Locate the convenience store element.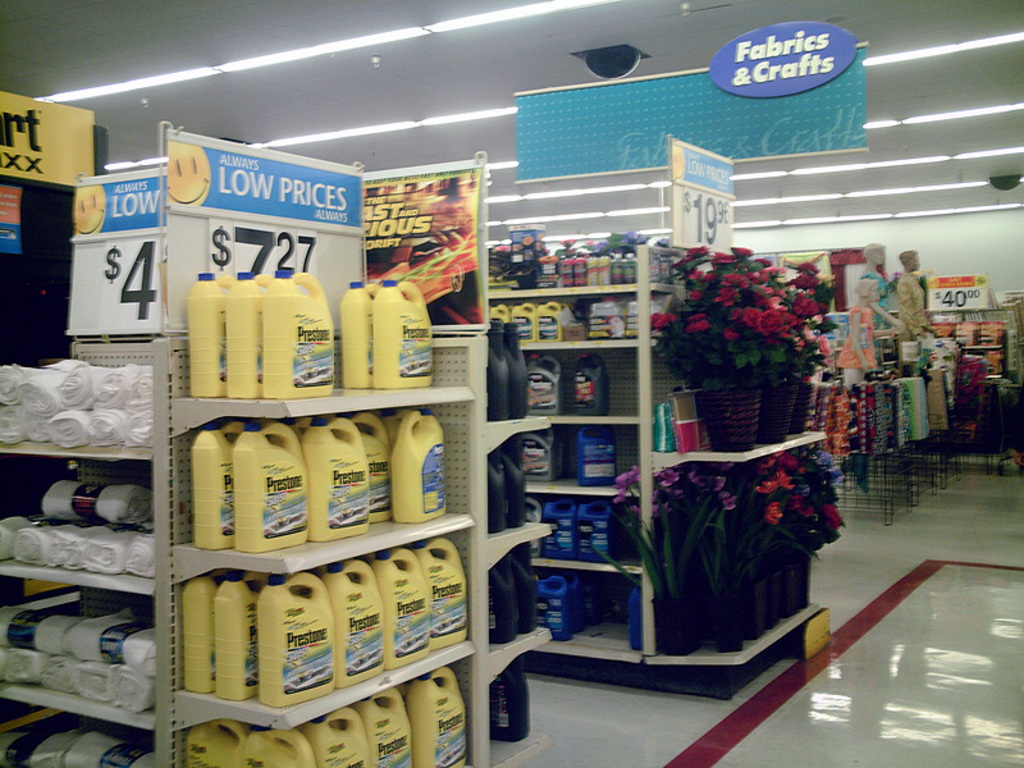
Element bbox: box=[3, 15, 1023, 767].
